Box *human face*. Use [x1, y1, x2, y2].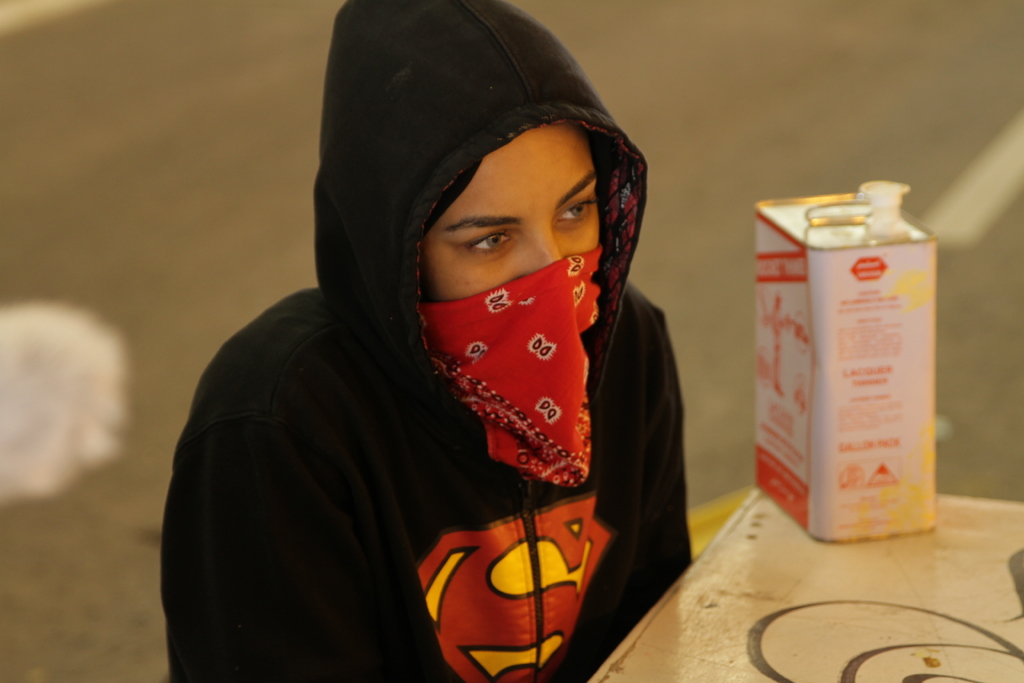
[420, 120, 601, 309].
